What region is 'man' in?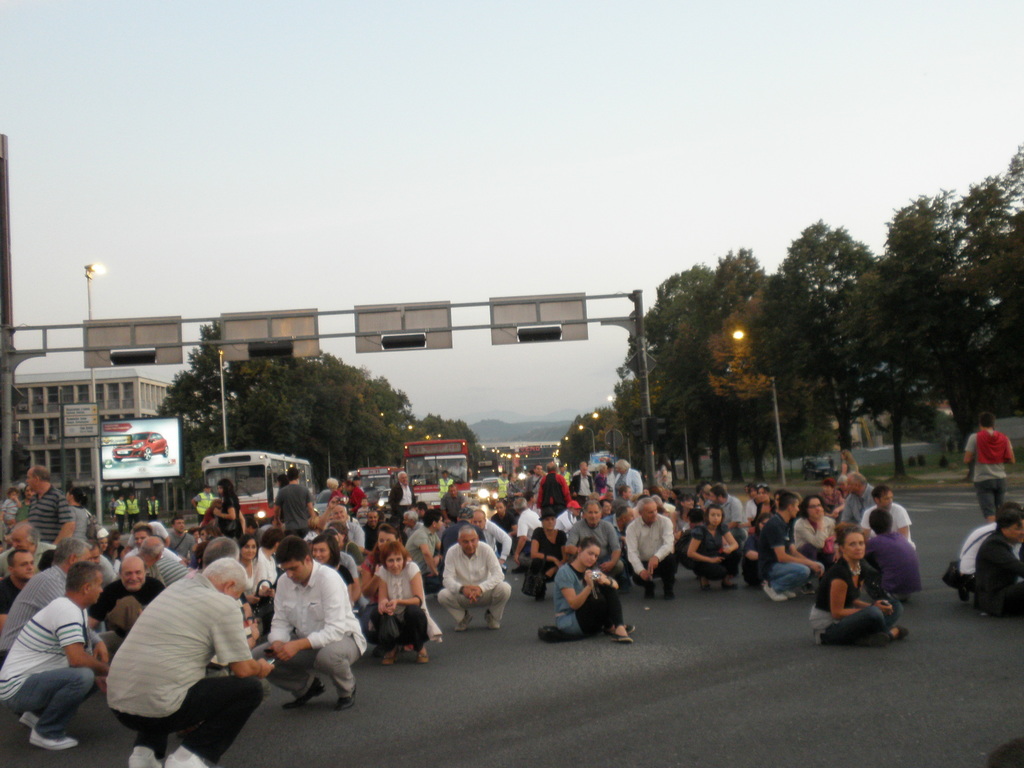
[left=88, top=560, right=168, bottom=618].
